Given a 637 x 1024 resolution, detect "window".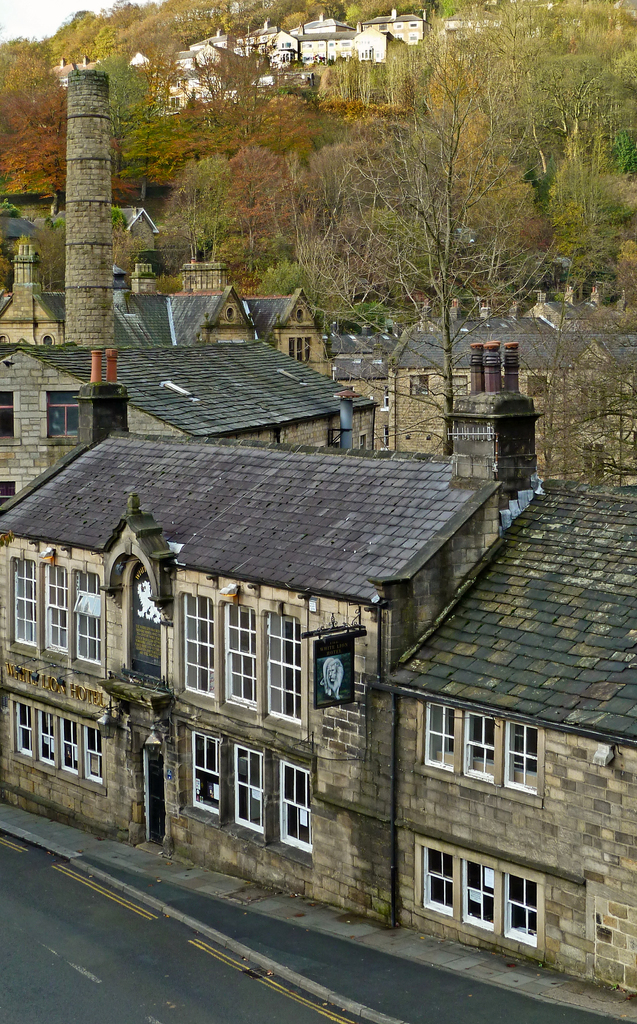
[179, 587, 211, 699].
